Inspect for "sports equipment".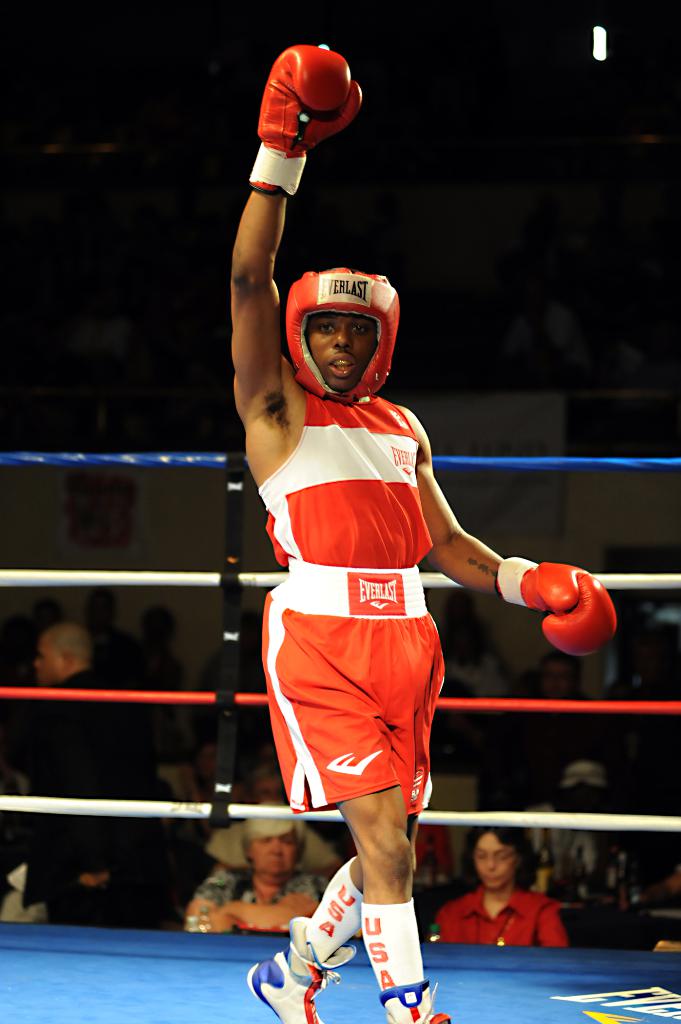
Inspection: Rect(240, 47, 362, 200).
